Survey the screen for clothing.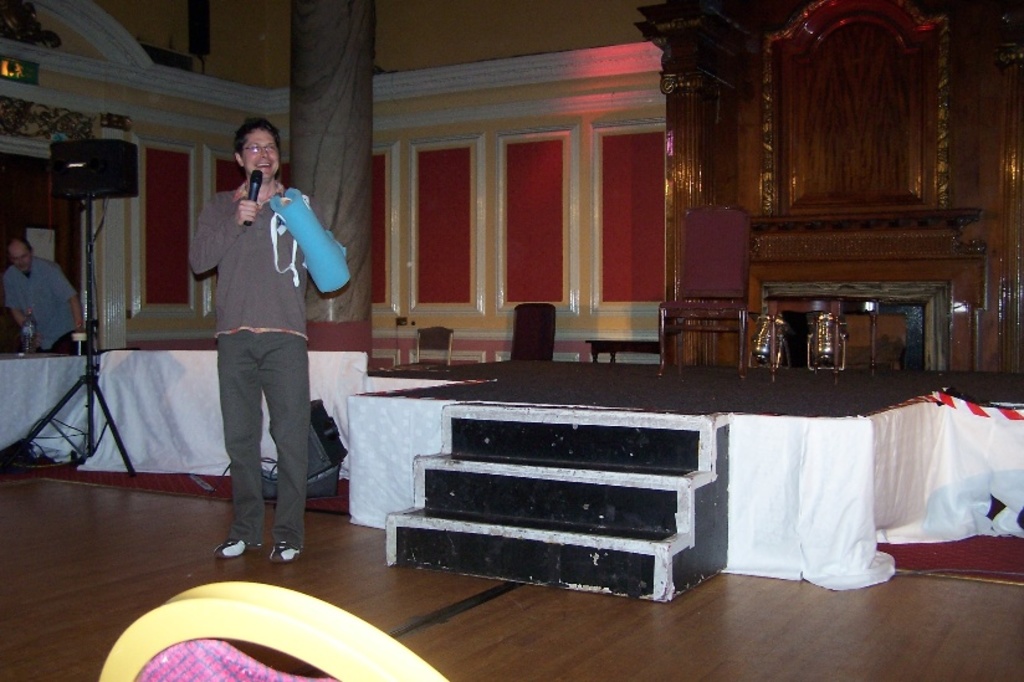
Survey found: {"x1": 0, "y1": 261, "x2": 89, "y2": 355}.
